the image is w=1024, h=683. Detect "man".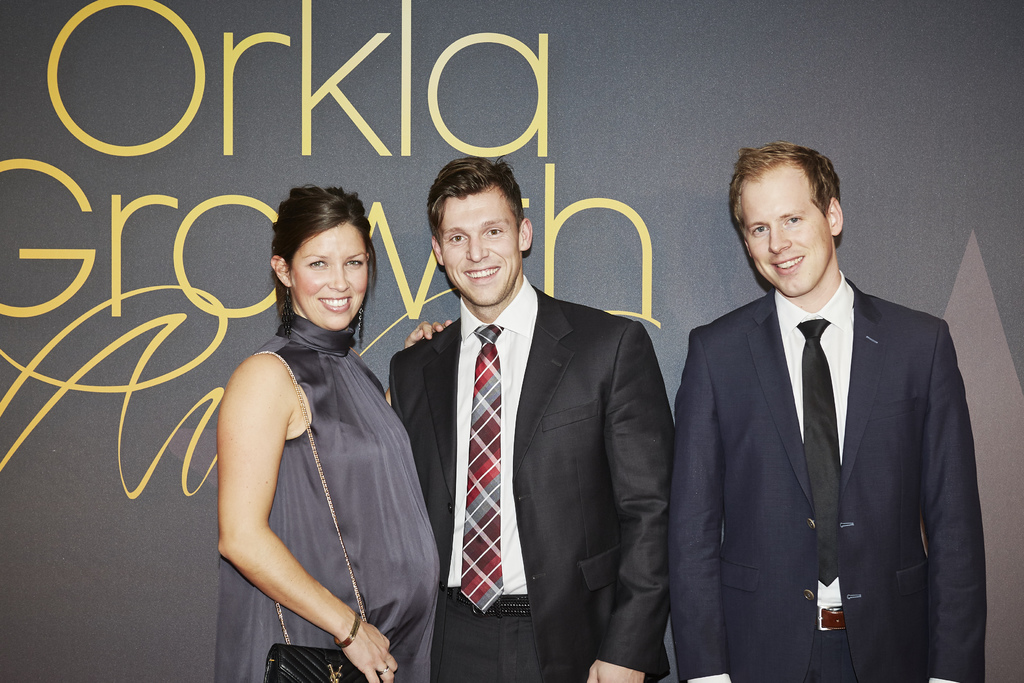
Detection: l=388, t=158, r=677, b=682.
